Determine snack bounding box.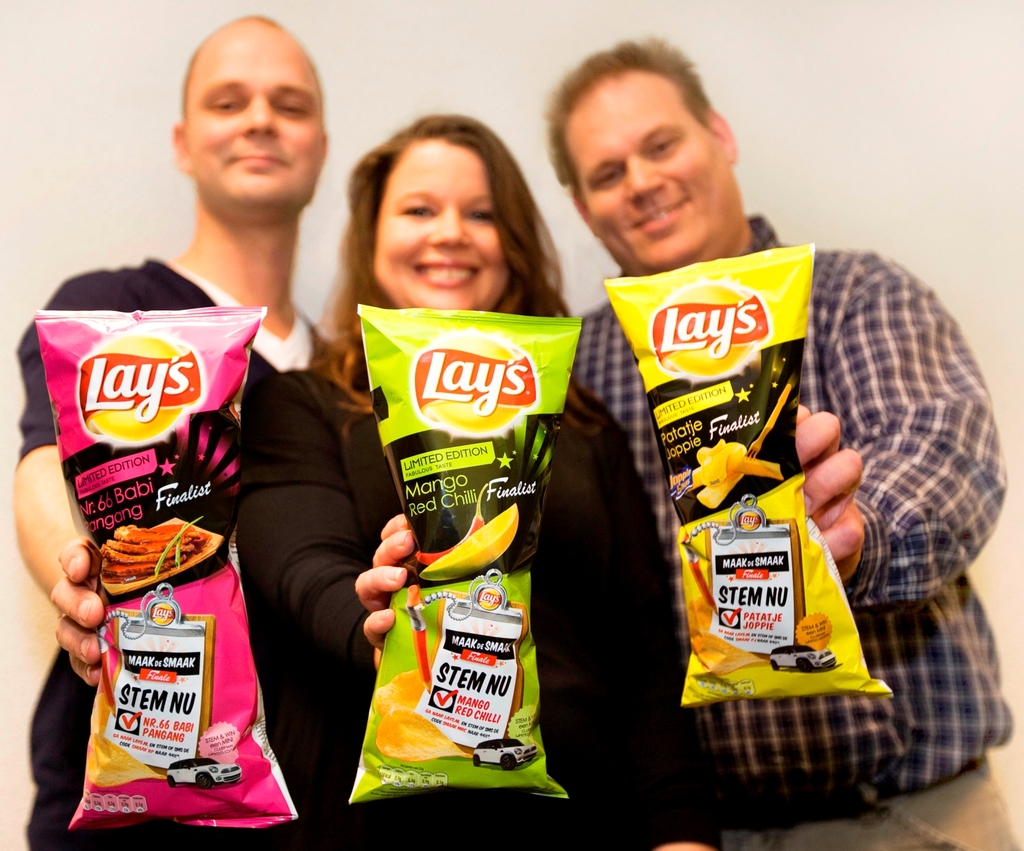
Determined: 678:440:789:521.
